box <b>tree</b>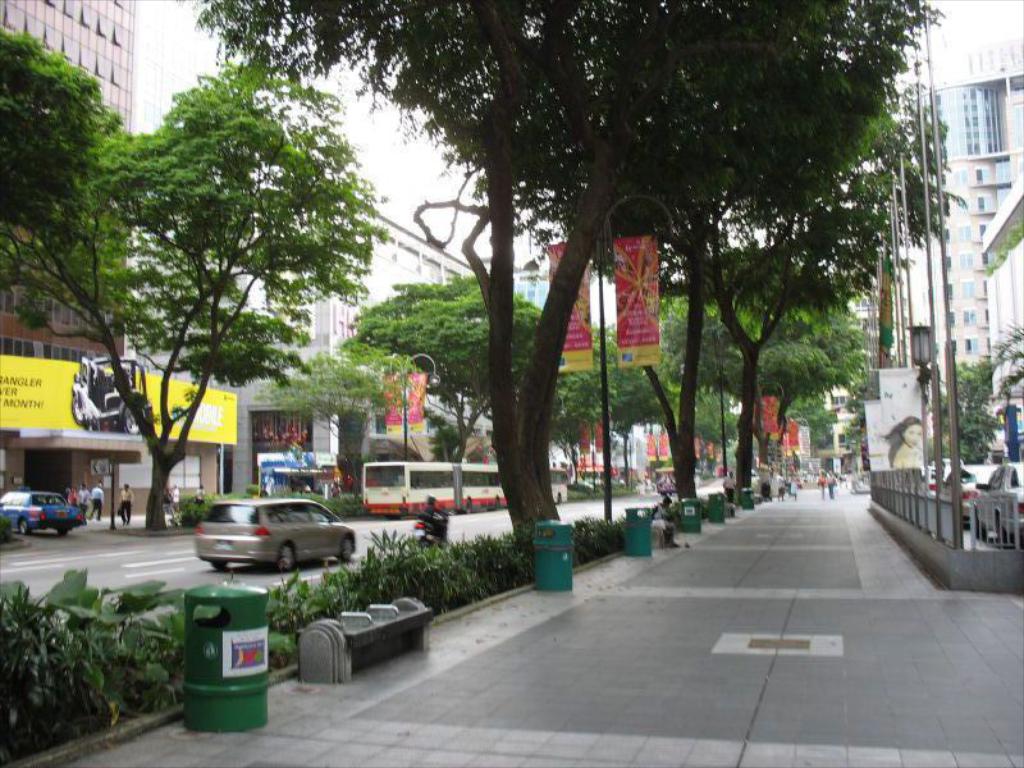
region(355, 269, 563, 503)
